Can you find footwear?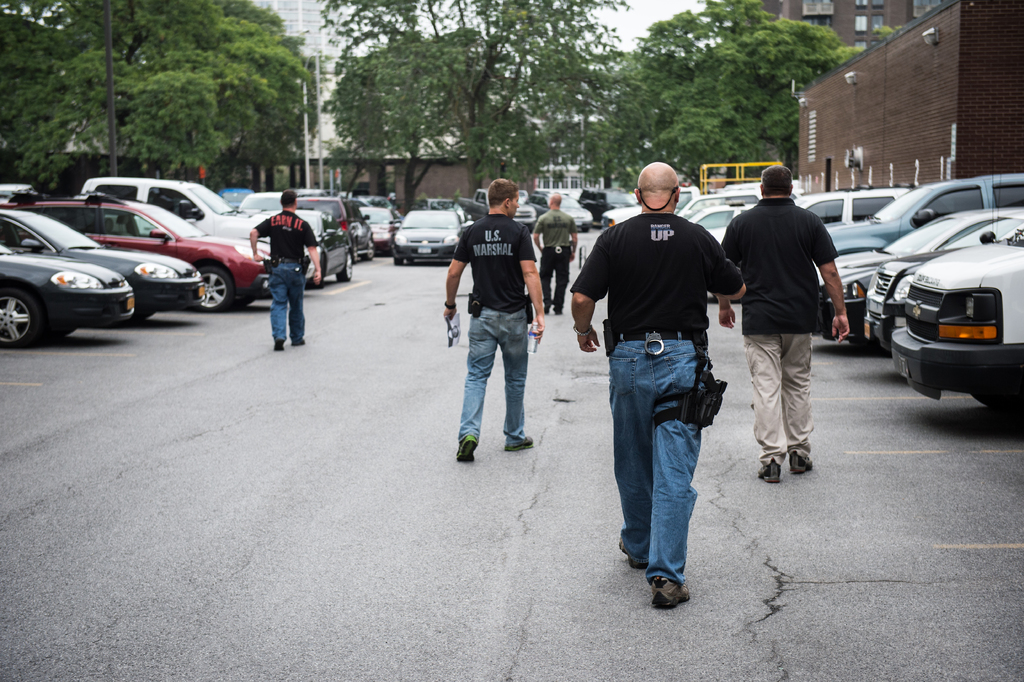
Yes, bounding box: box=[287, 337, 305, 345].
